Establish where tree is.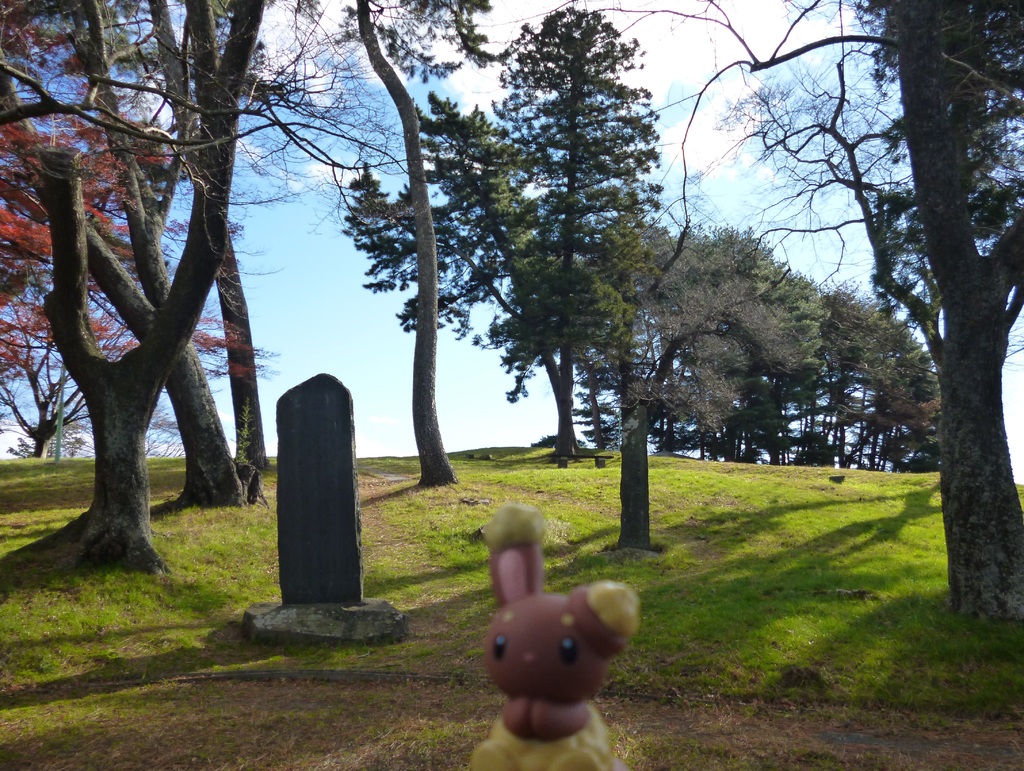
Established at (left=0, top=0, right=269, bottom=581).
